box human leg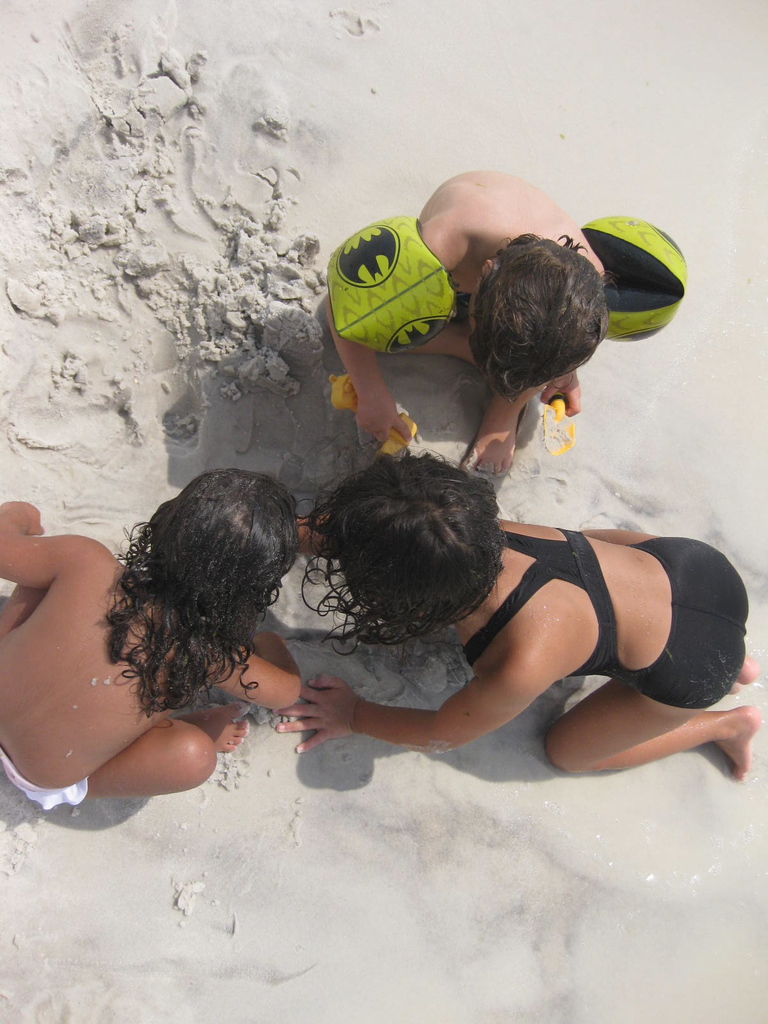
box(583, 520, 756, 695)
